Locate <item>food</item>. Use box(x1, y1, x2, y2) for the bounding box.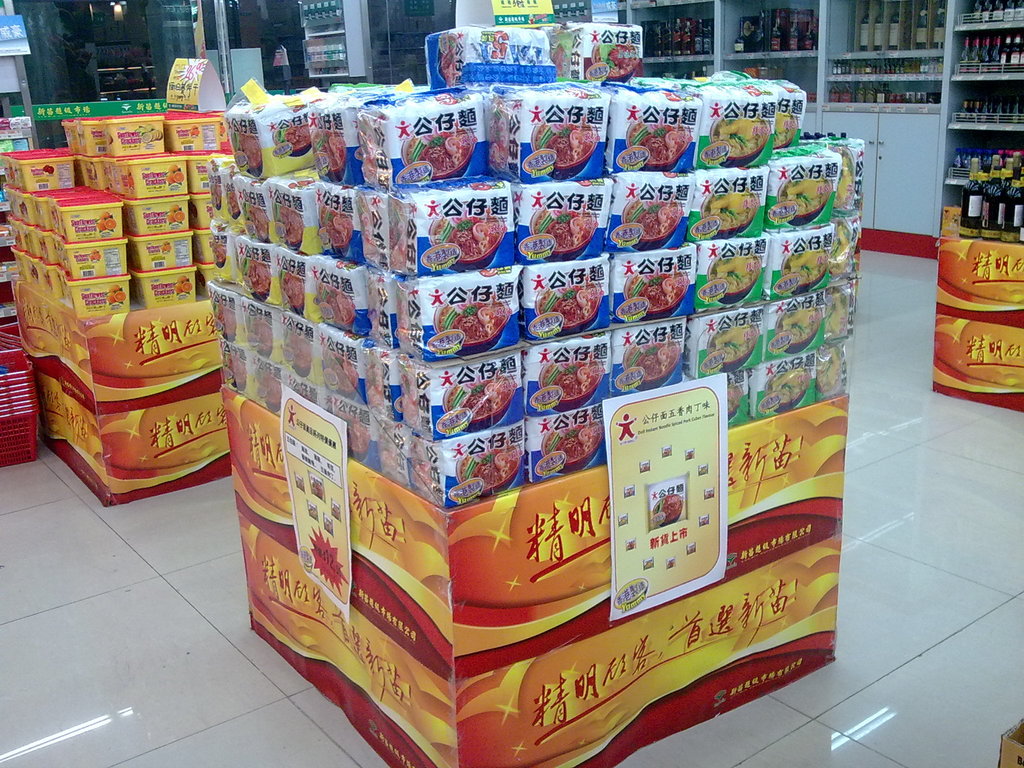
box(708, 250, 758, 293).
